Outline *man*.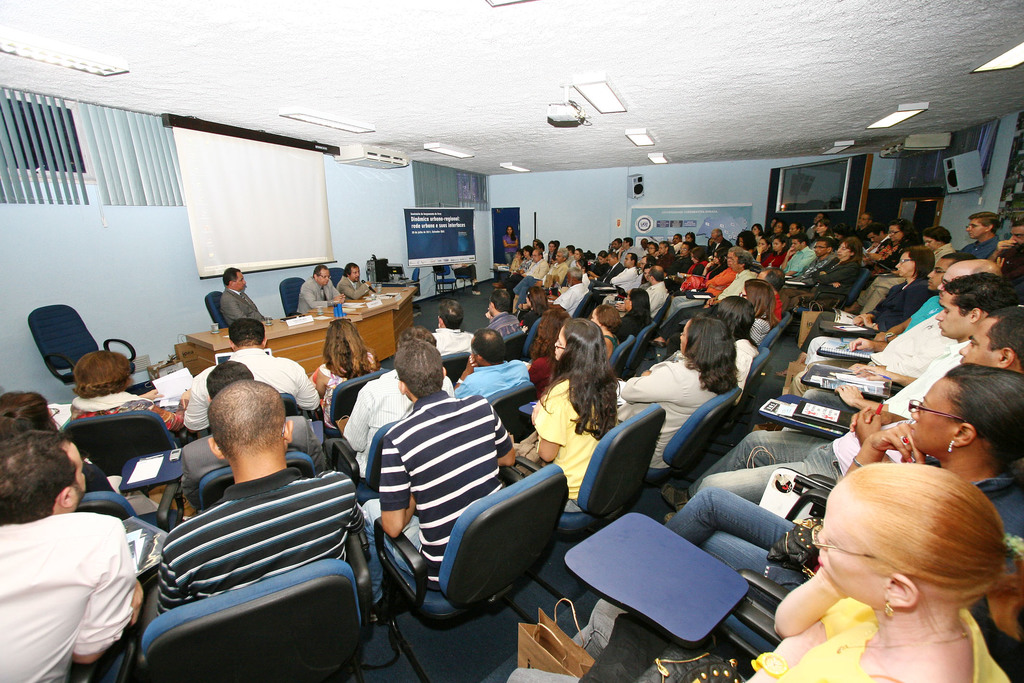
Outline: 428/299/490/363.
